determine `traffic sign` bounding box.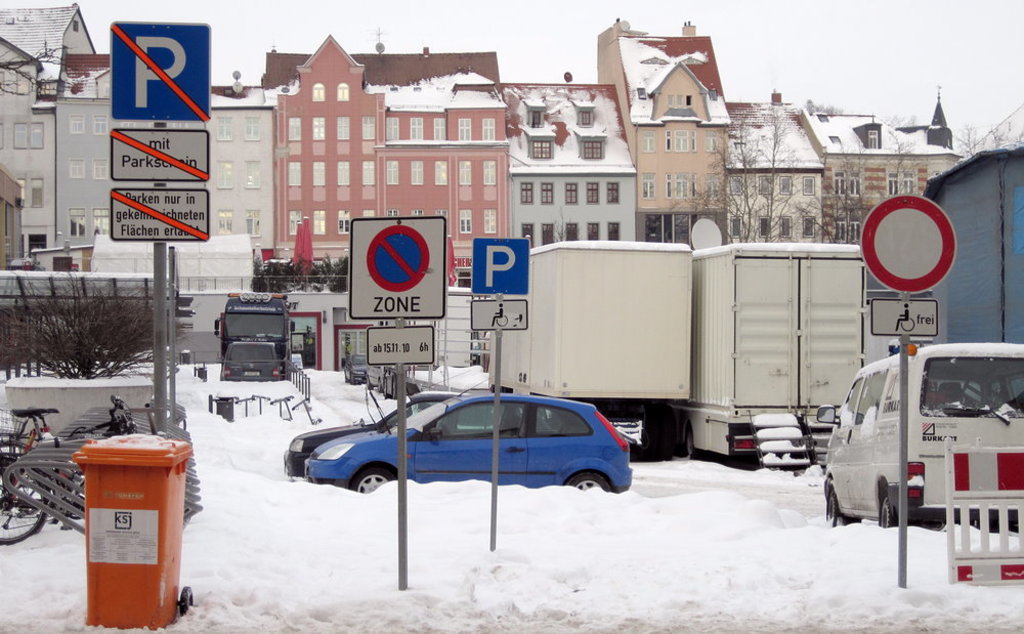
Determined: select_region(110, 23, 211, 123).
